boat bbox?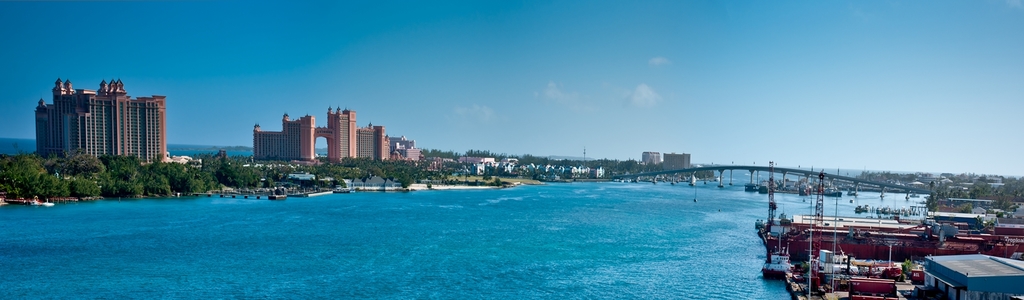
bbox=(881, 206, 888, 214)
